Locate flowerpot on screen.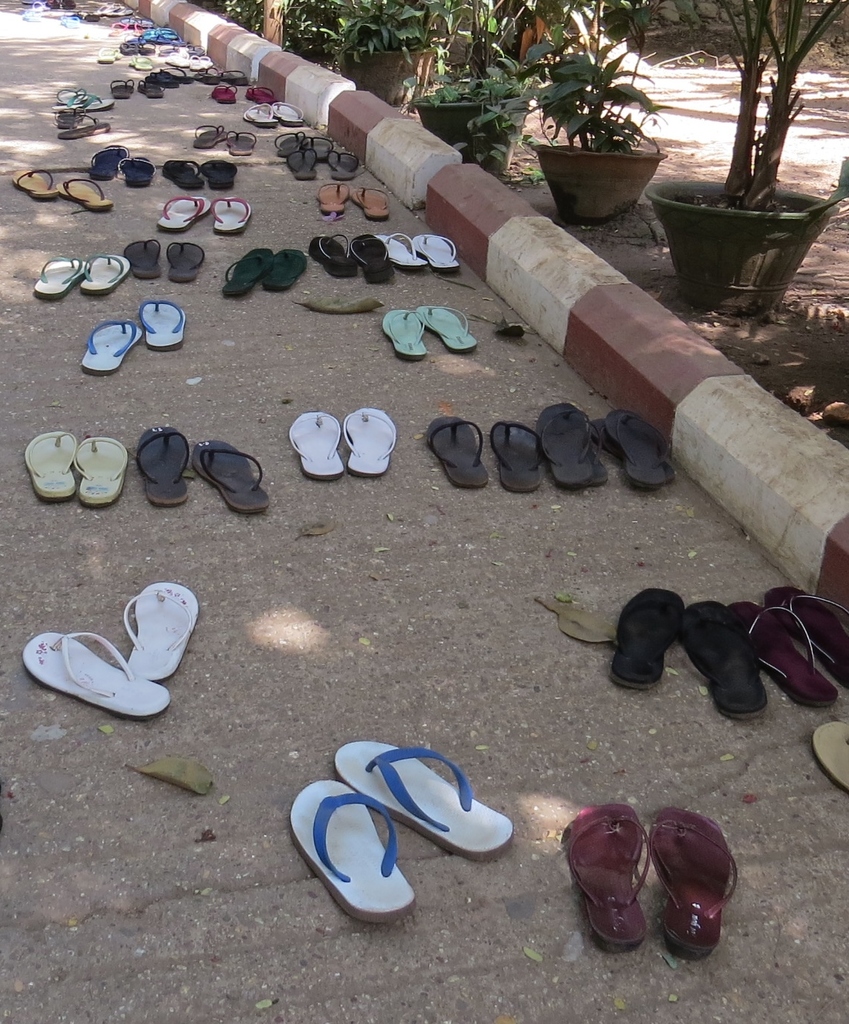
On screen at <region>294, 30, 336, 65</region>.
